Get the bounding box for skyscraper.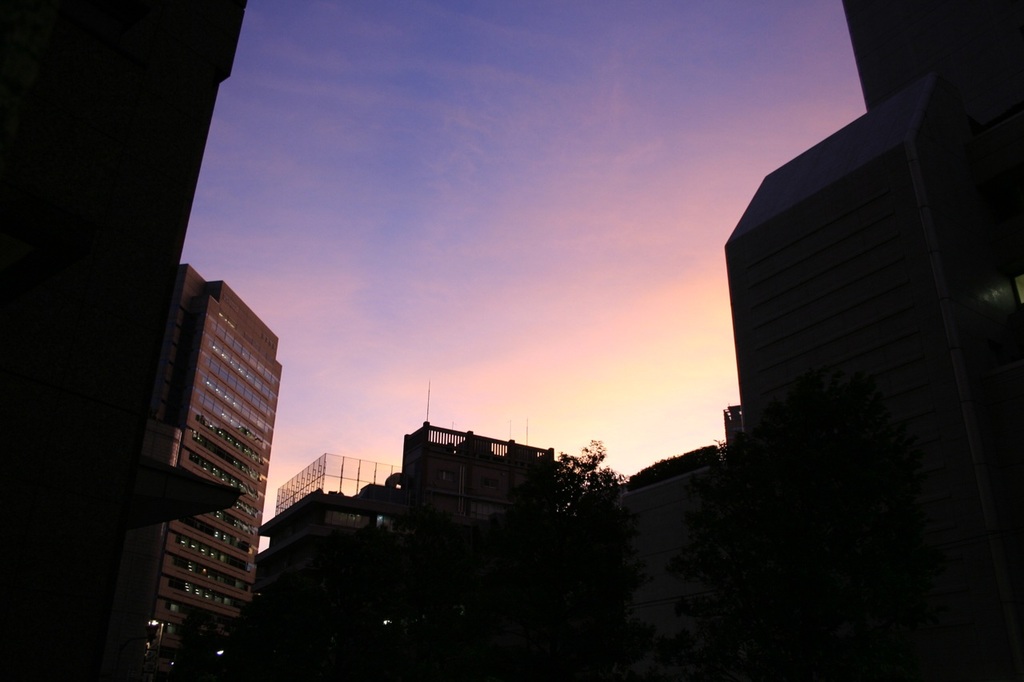
BBox(125, 229, 294, 662).
